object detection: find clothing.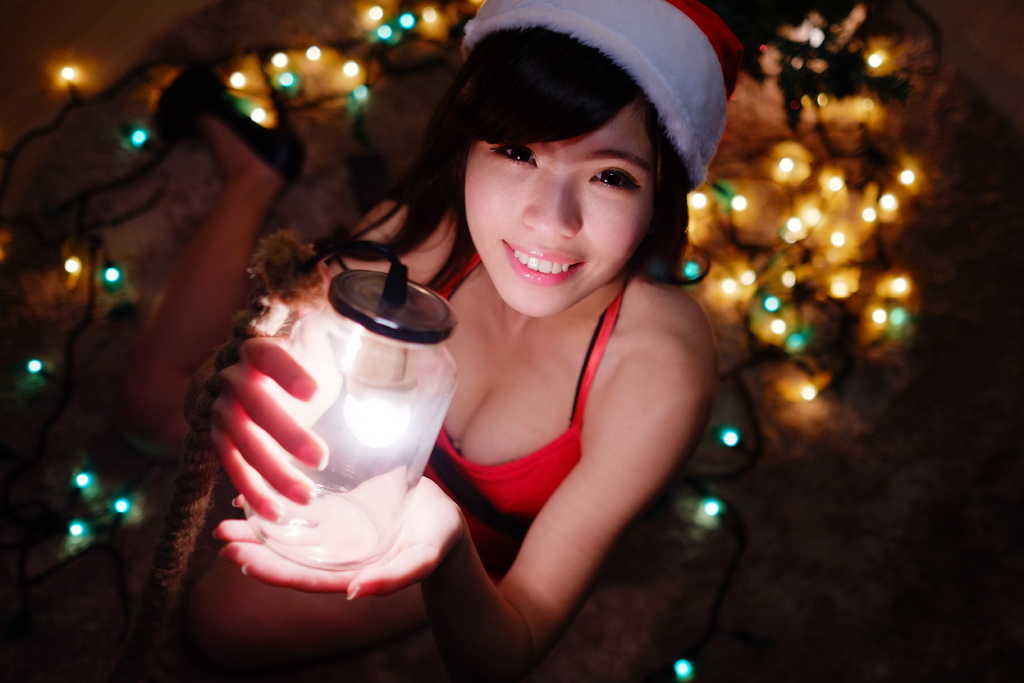
bbox(173, 214, 674, 682).
